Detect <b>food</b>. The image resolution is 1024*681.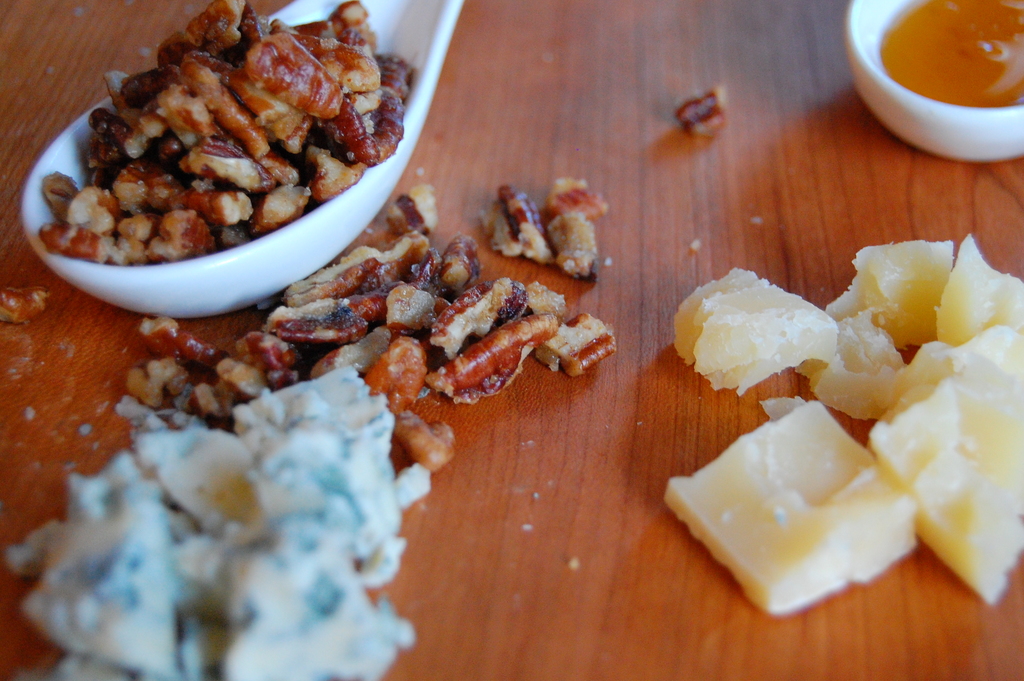
673/85/729/138.
